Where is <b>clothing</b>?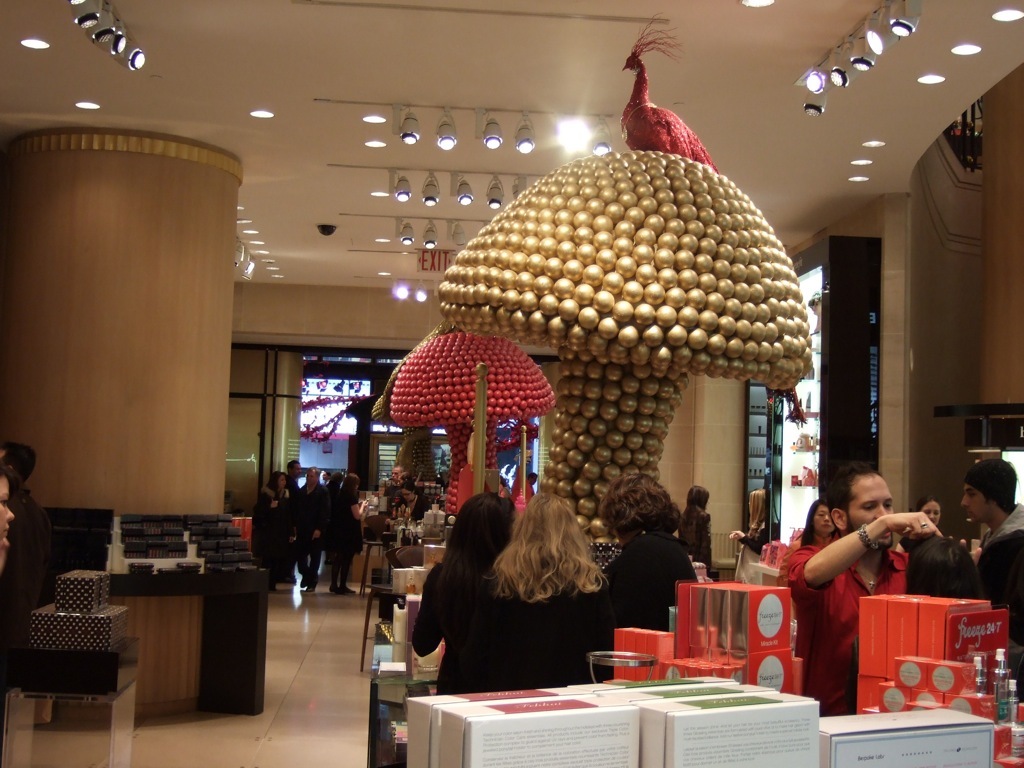
BBox(330, 488, 378, 566).
